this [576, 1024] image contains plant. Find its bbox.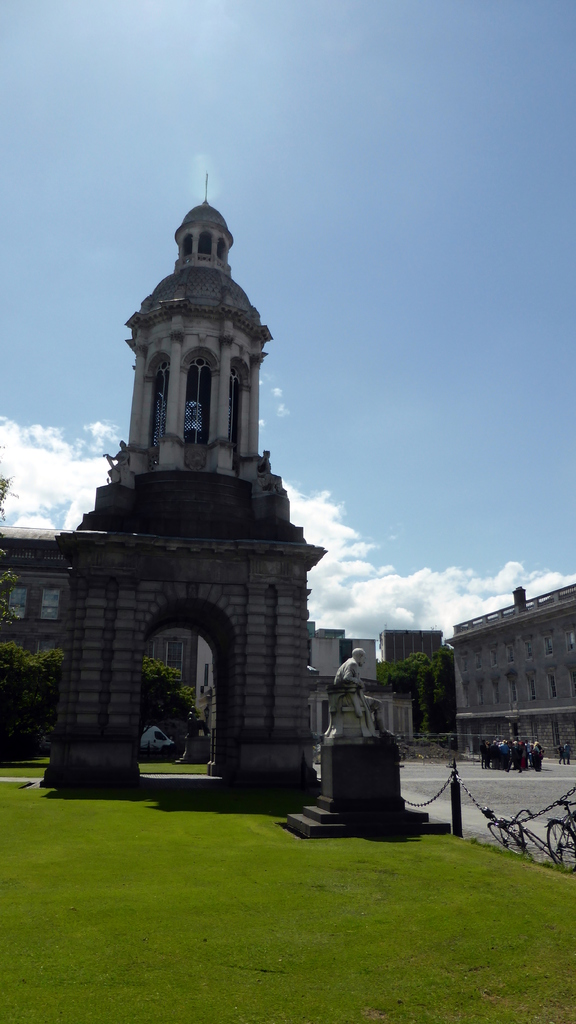
x1=147, y1=650, x2=214, y2=739.
